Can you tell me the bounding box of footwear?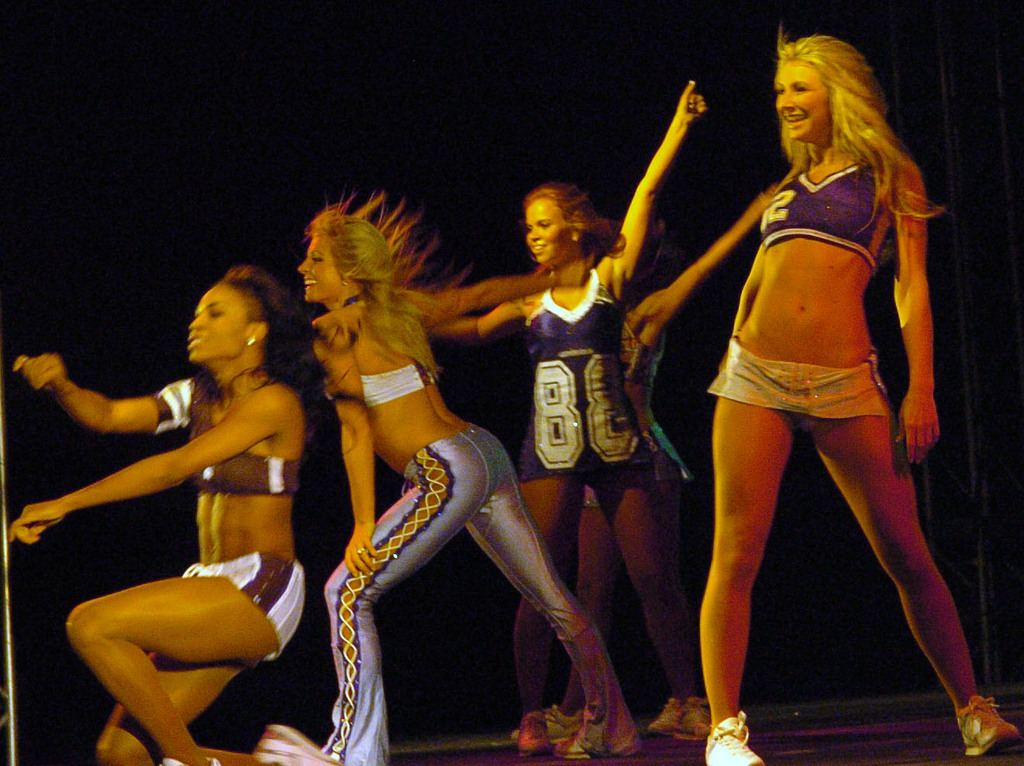
[510,705,585,744].
